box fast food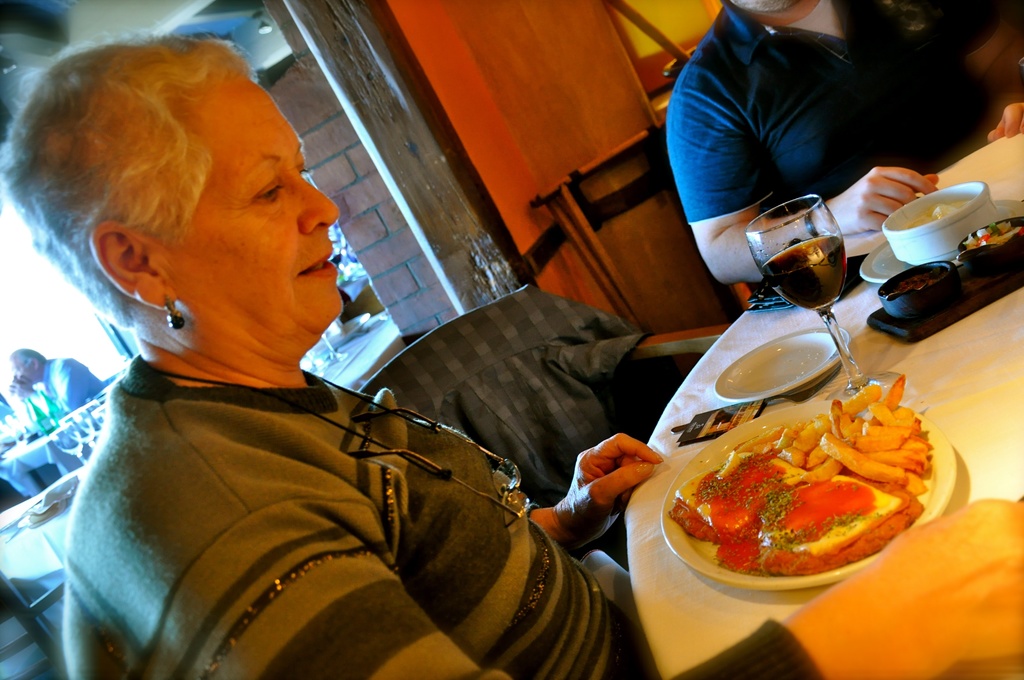
x1=755, y1=477, x2=916, y2=576
